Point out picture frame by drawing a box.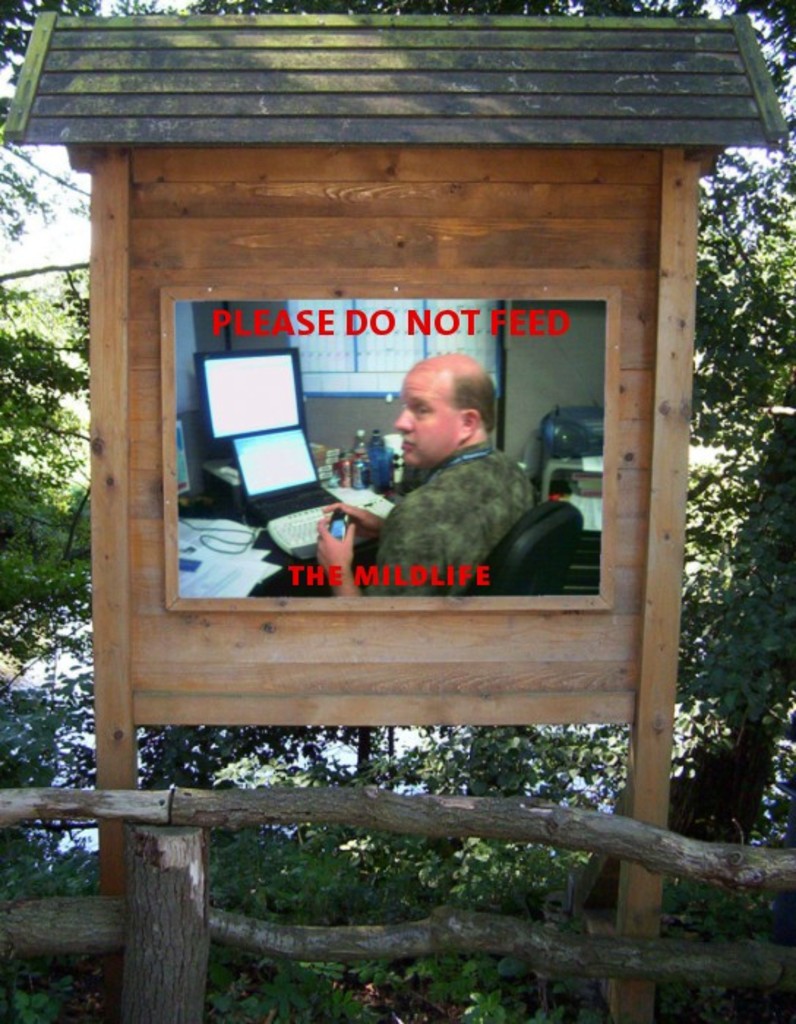
BBox(159, 284, 617, 609).
